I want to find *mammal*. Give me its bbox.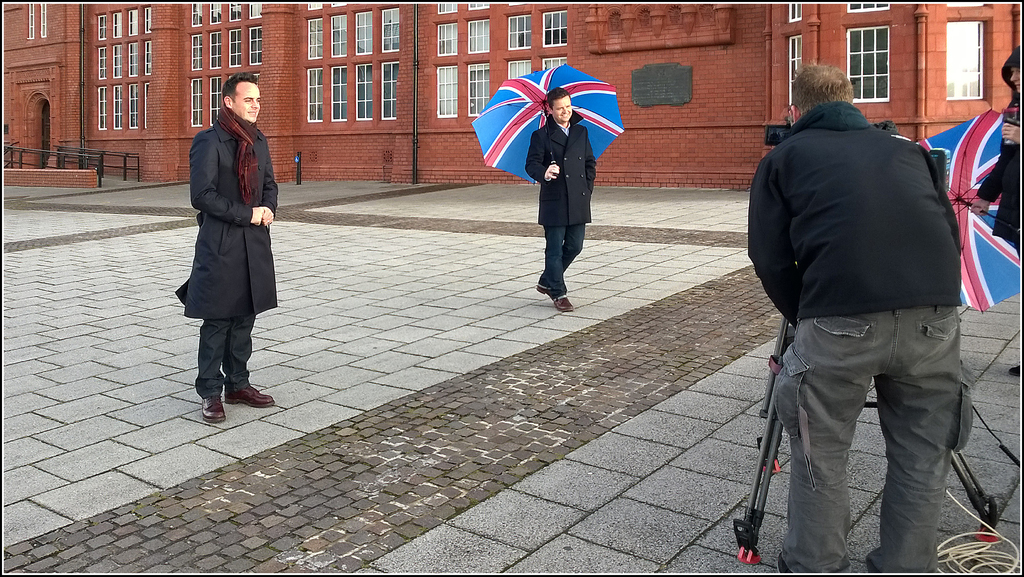
{"x1": 175, "y1": 72, "x2": 277, "y2": 419}.
